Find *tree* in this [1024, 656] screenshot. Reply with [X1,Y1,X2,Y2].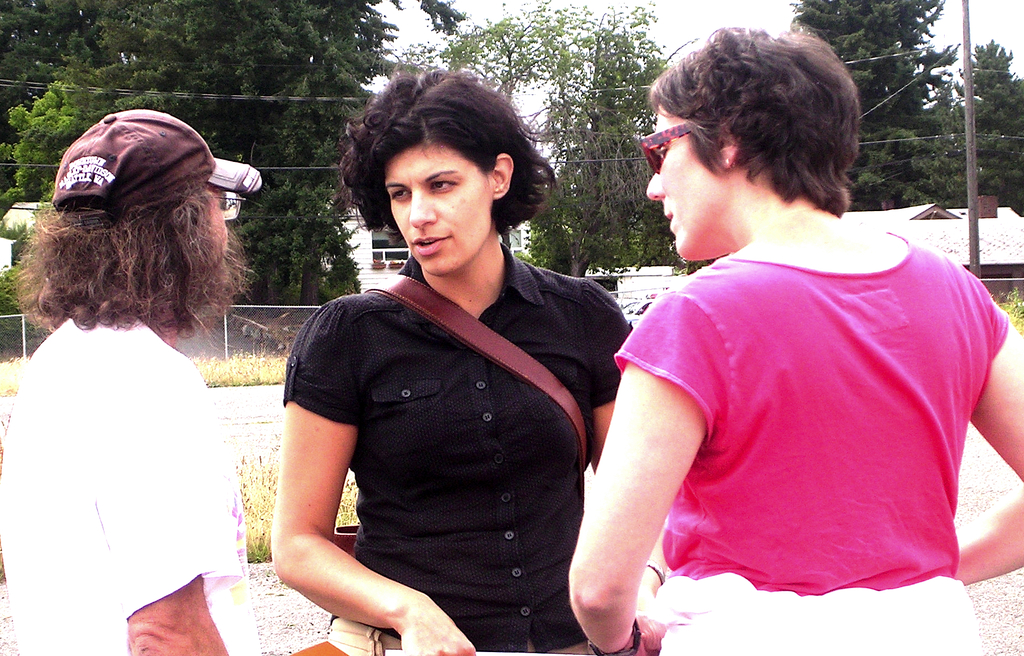
[436,0,696,283].
